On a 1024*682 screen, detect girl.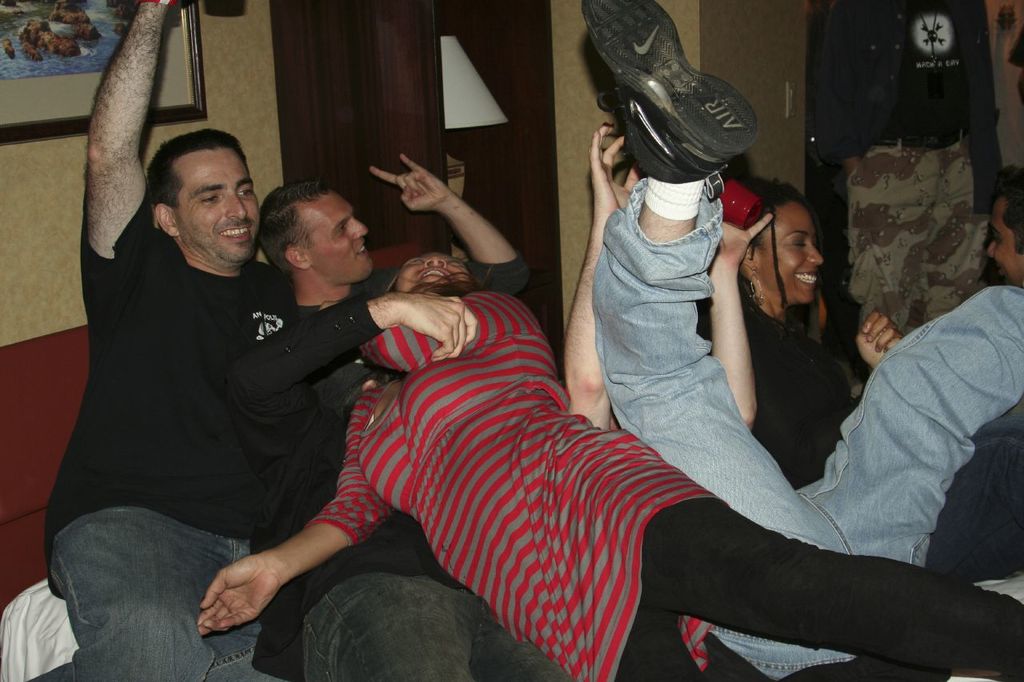
select_region(698, 182, 901, 495).
